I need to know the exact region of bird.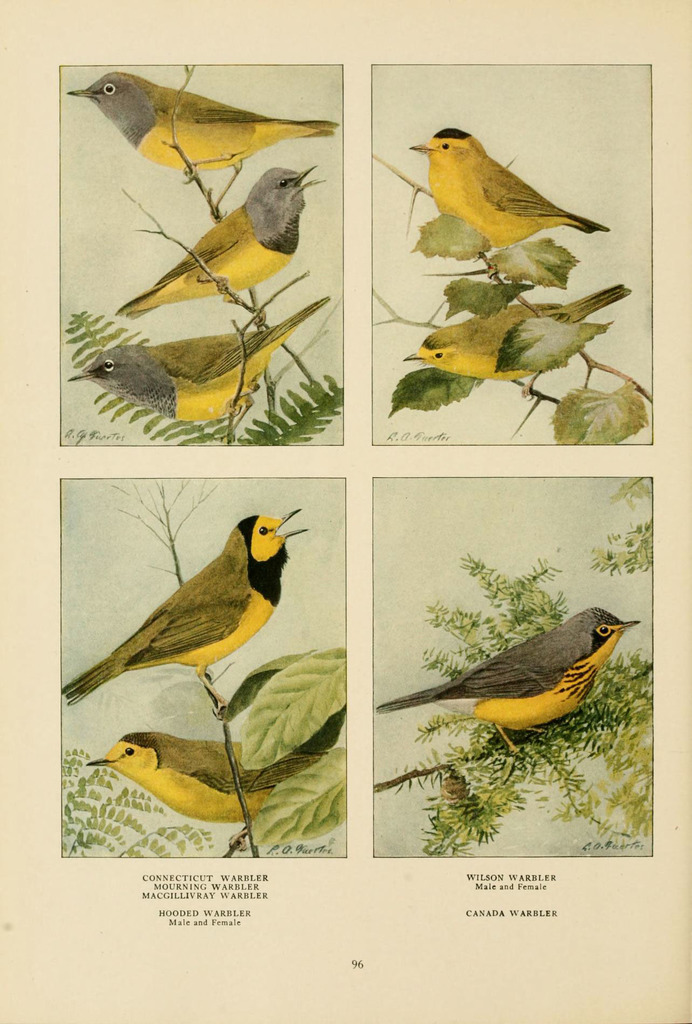
Region: bbox=(62, 509, 307, 736).
